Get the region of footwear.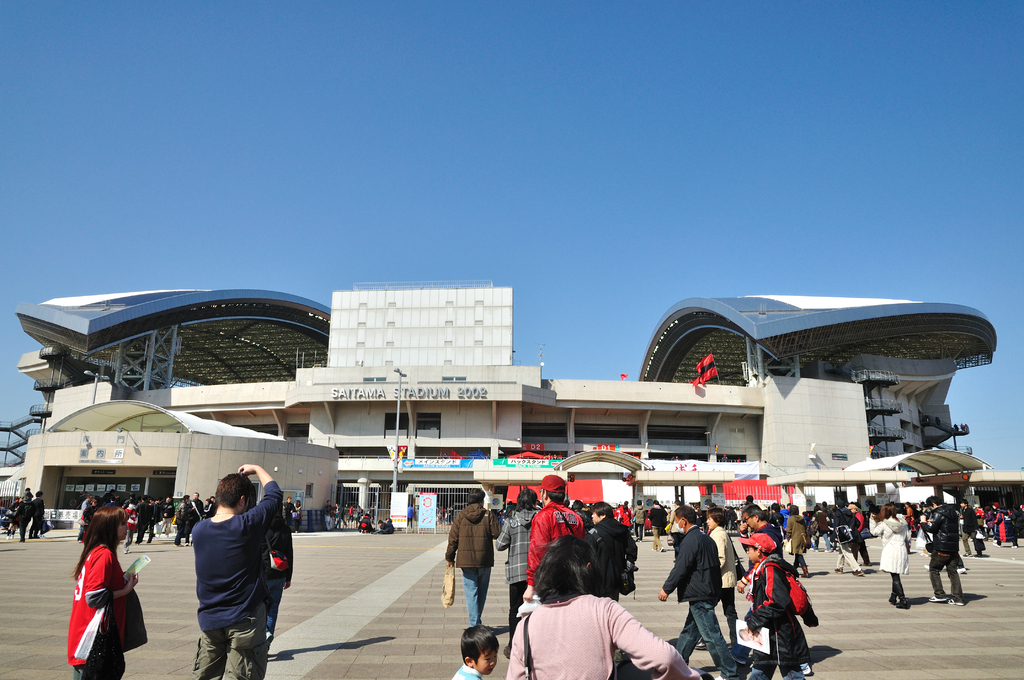
(left=991, top=542, right=1000, bottom=549).
